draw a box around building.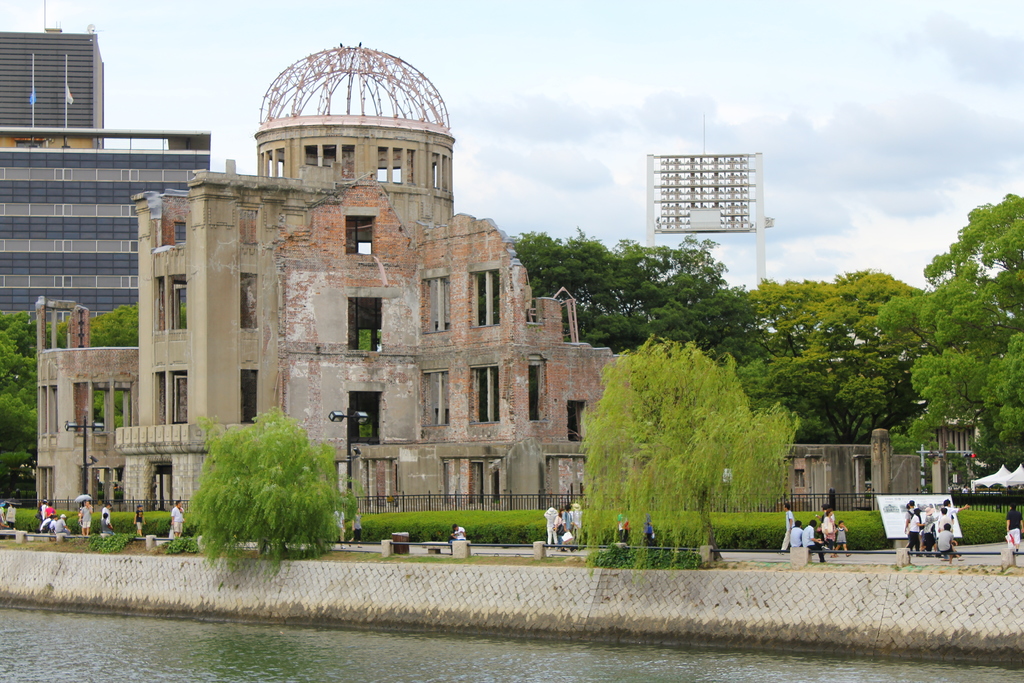
0, 131, 210, 313.
